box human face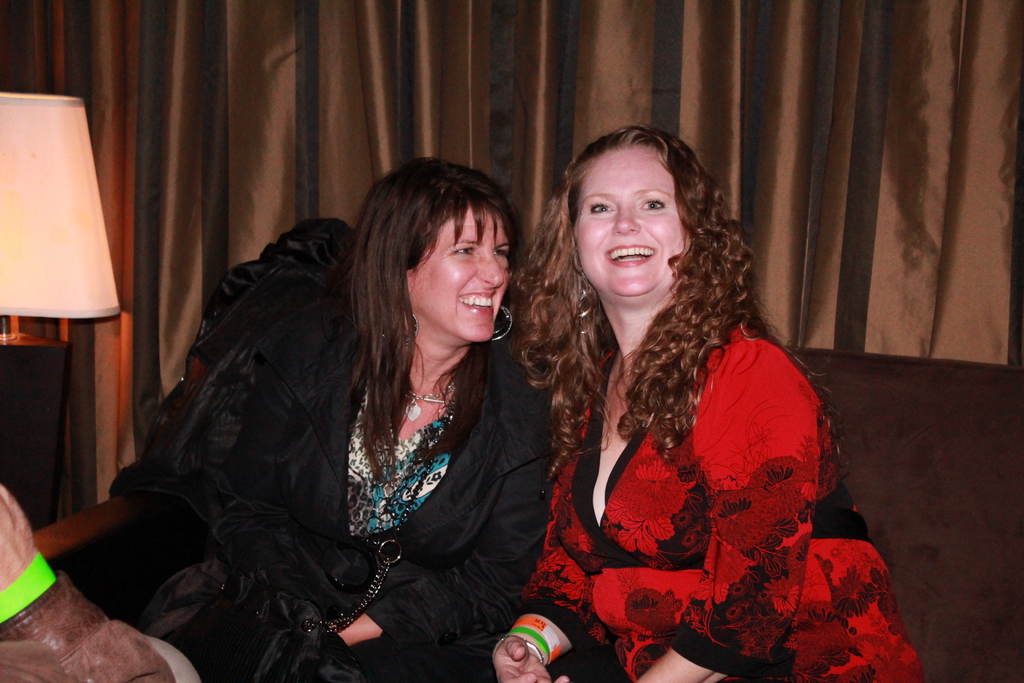
572,147,682,311
